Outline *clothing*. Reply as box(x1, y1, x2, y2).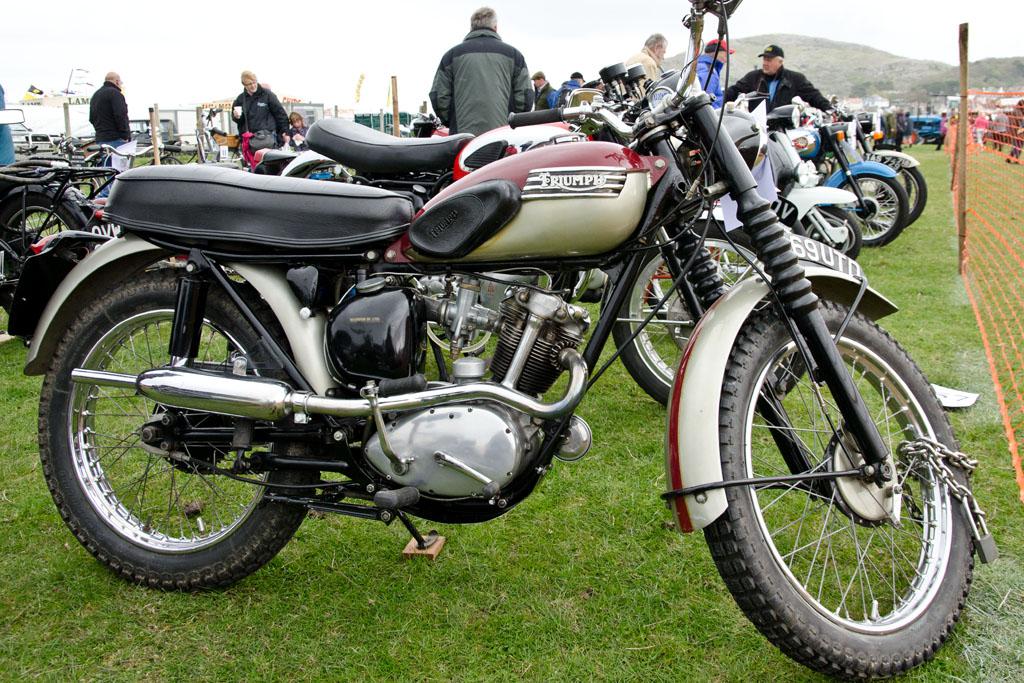
box(618, 45, 669, 87).
